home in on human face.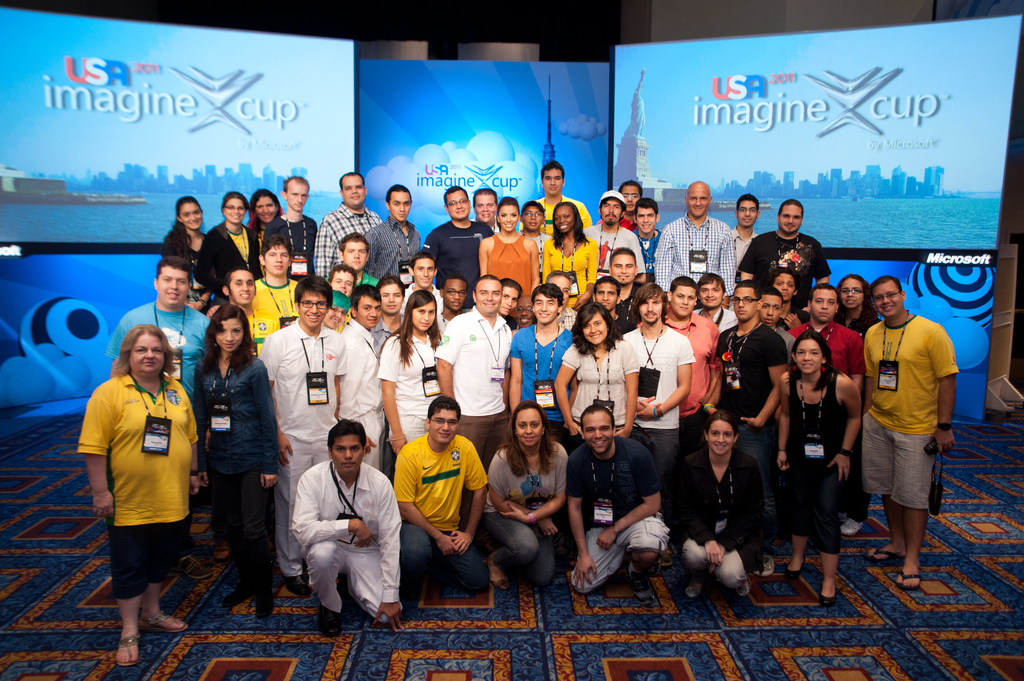
Homed in at [841,275,862,310].
